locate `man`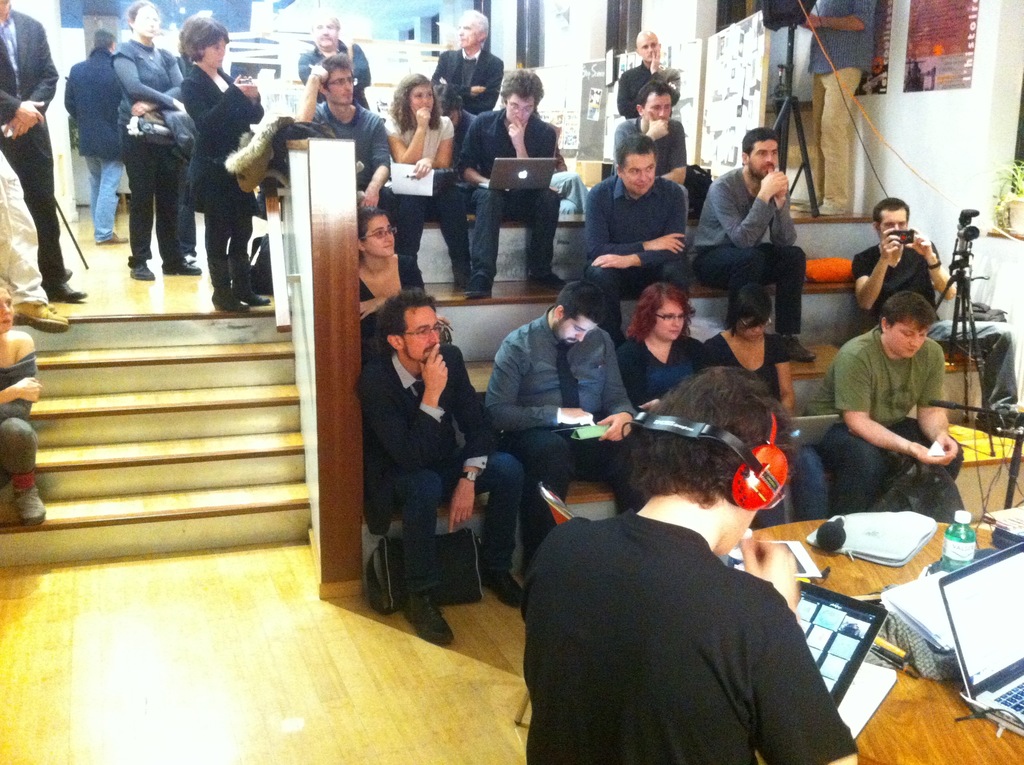
856, 198, 1022, 424
